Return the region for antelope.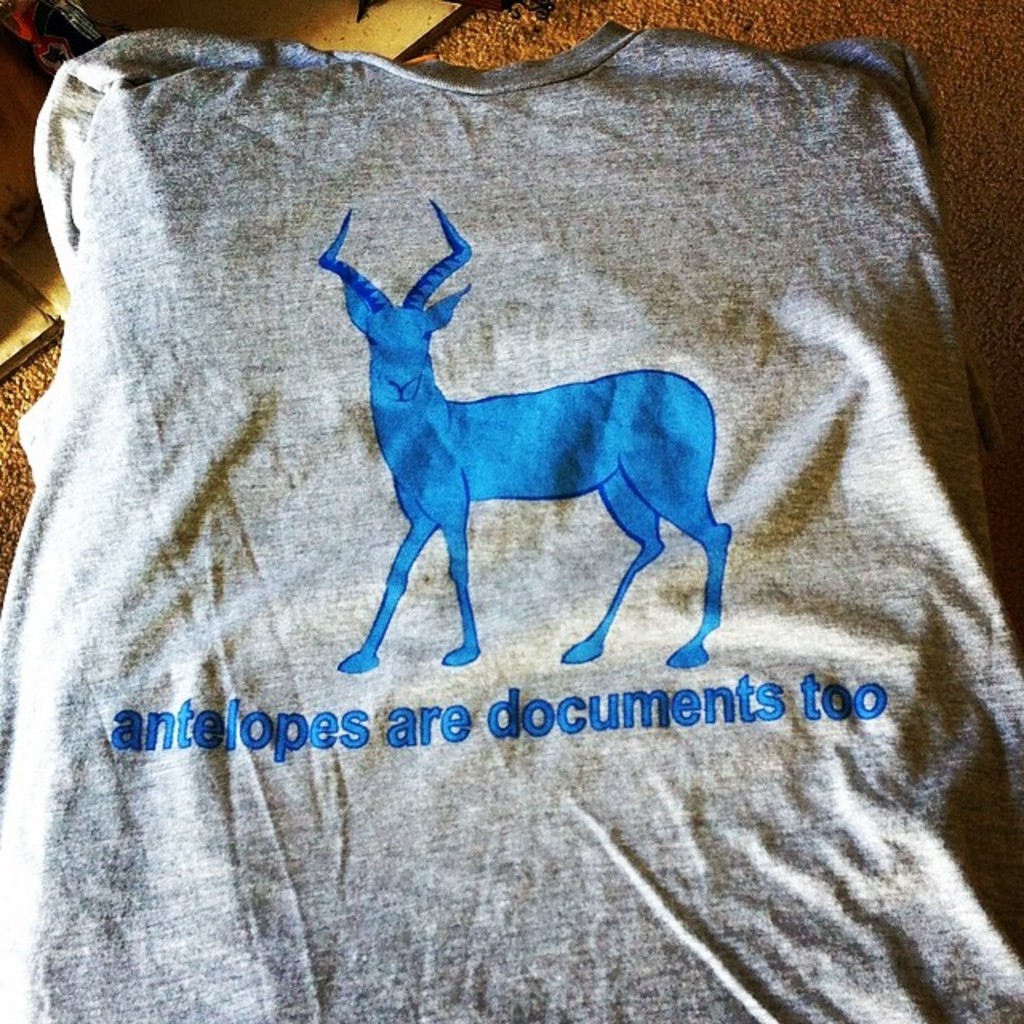
crop(317, 211, 734, 677).
